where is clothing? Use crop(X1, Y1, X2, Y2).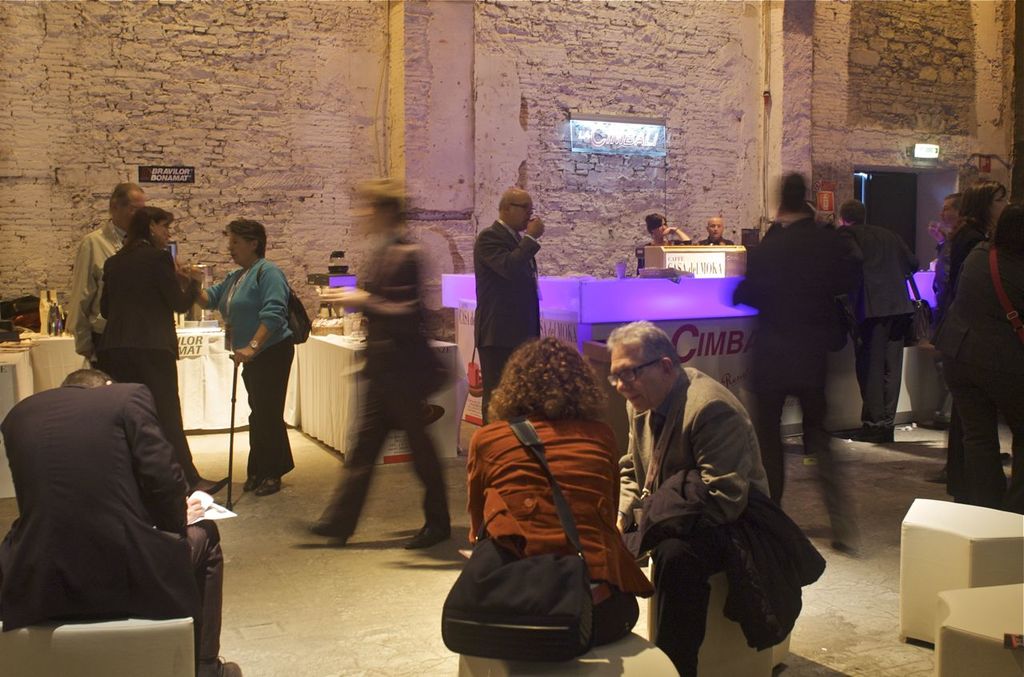
crop(730, 216, 842, 485).
